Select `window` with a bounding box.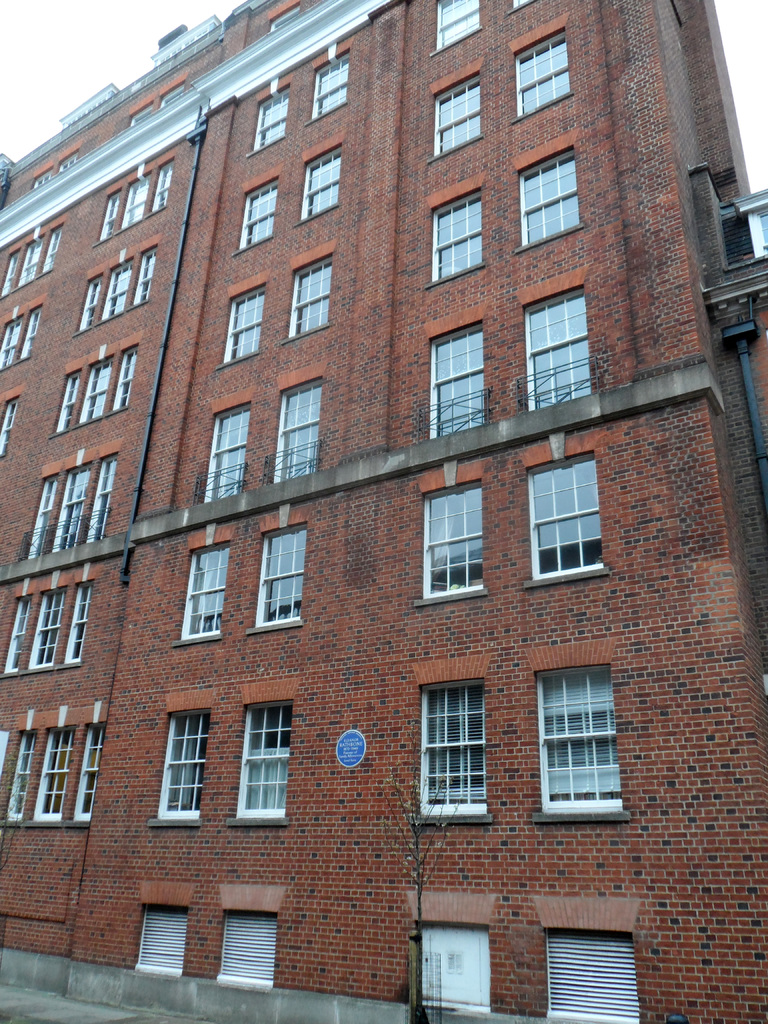
x1=298 y1=155 x2=340 y2=228.
